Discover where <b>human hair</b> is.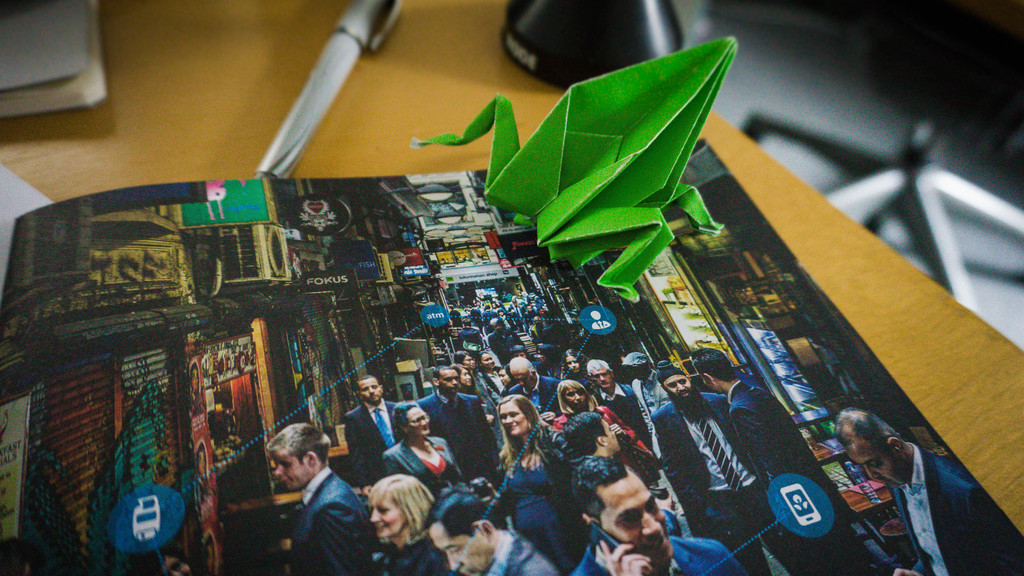
Discovered at (263,420,329,464).
